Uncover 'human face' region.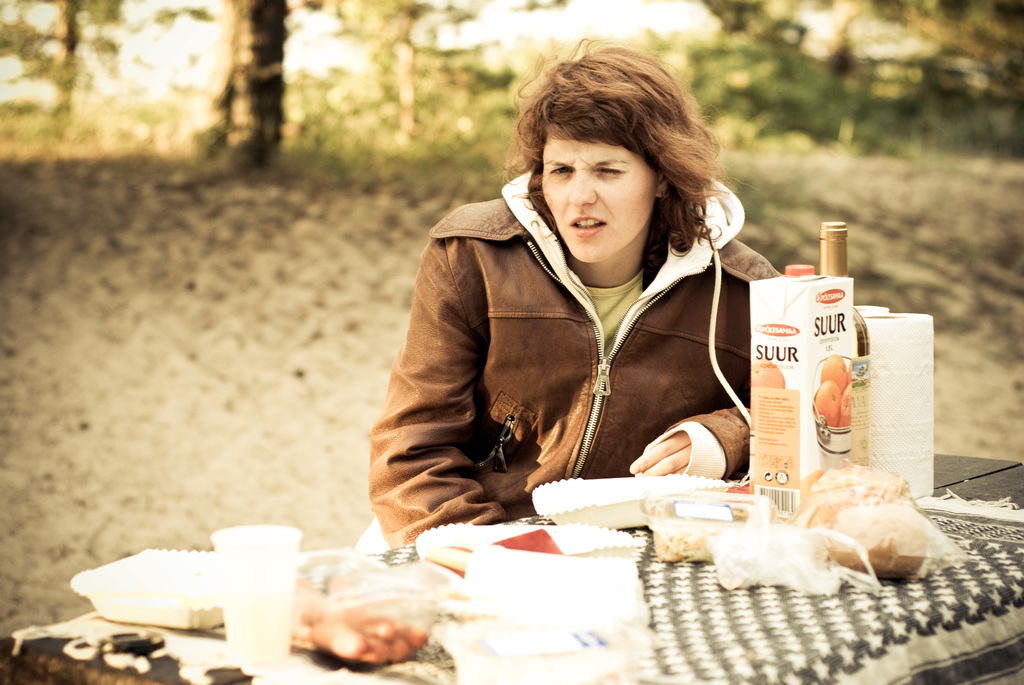
Uncovered: [left=536, top=125, right=658, bottom=265].
